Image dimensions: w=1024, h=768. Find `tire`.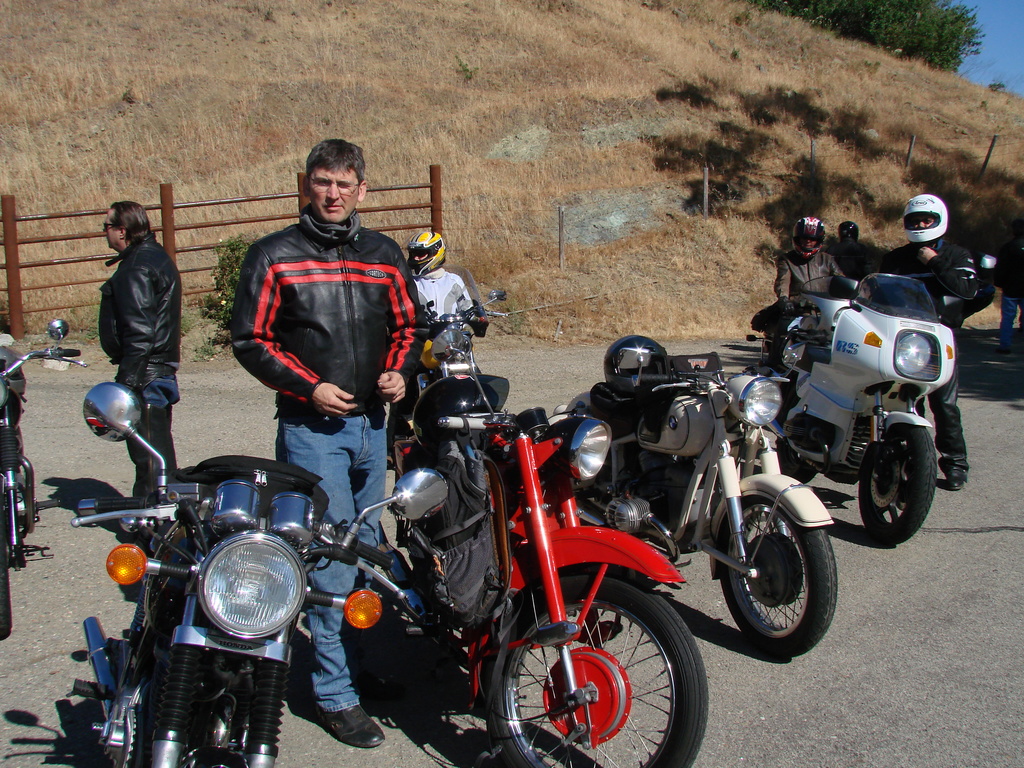
[477, 564, 690, 765].
